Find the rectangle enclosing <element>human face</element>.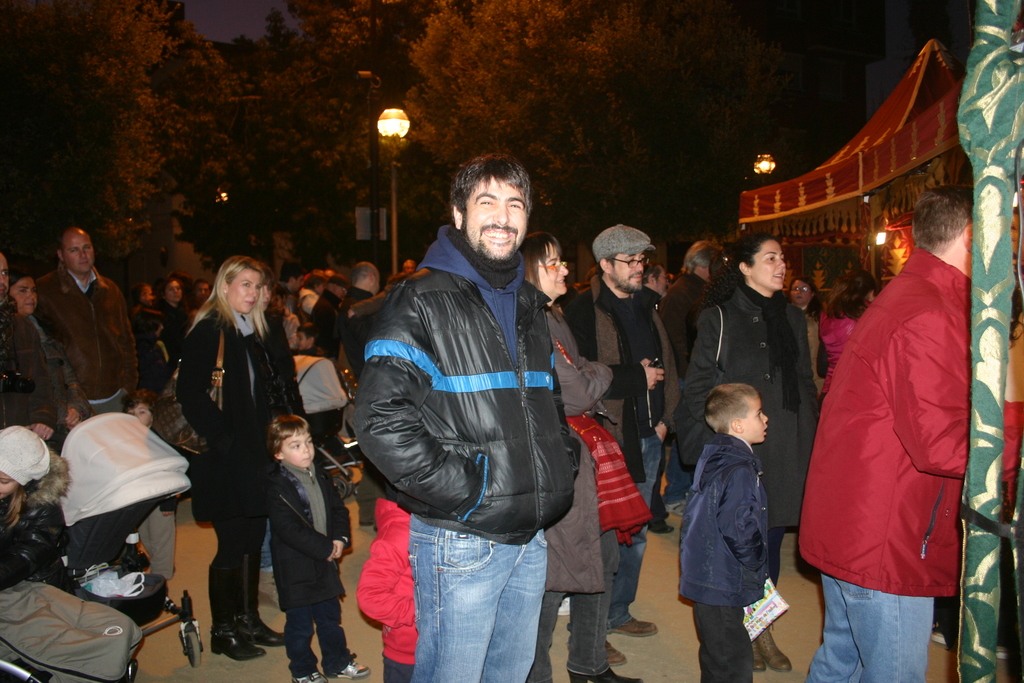
<bbox>748, 242, 788, 285</bbox>.
